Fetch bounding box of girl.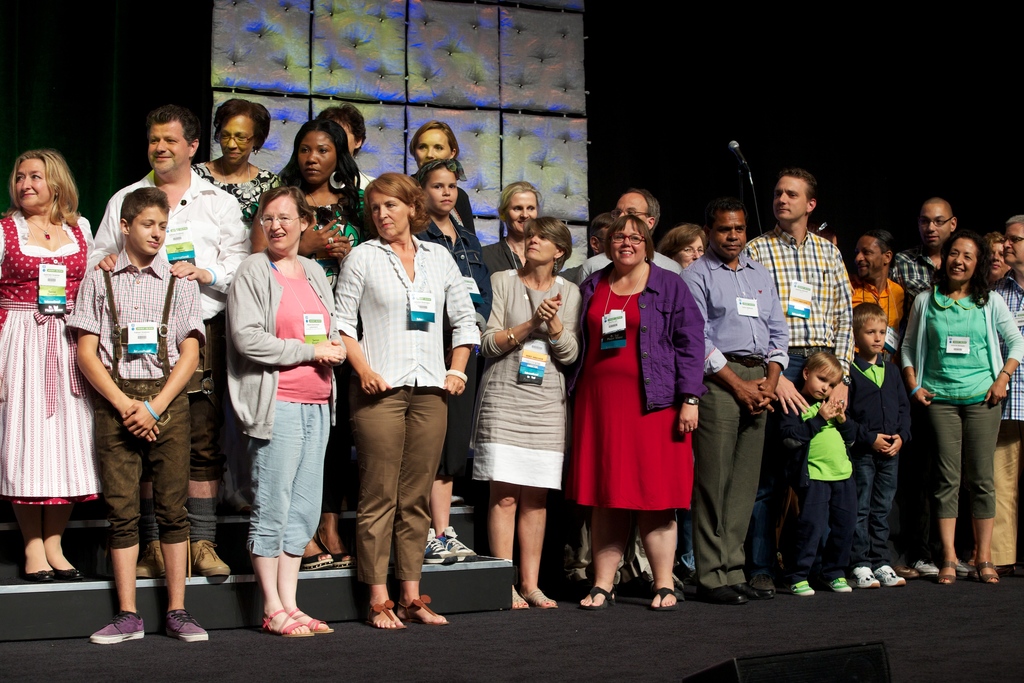
Bbox: l=897, t=228, r=1023, b=588.
